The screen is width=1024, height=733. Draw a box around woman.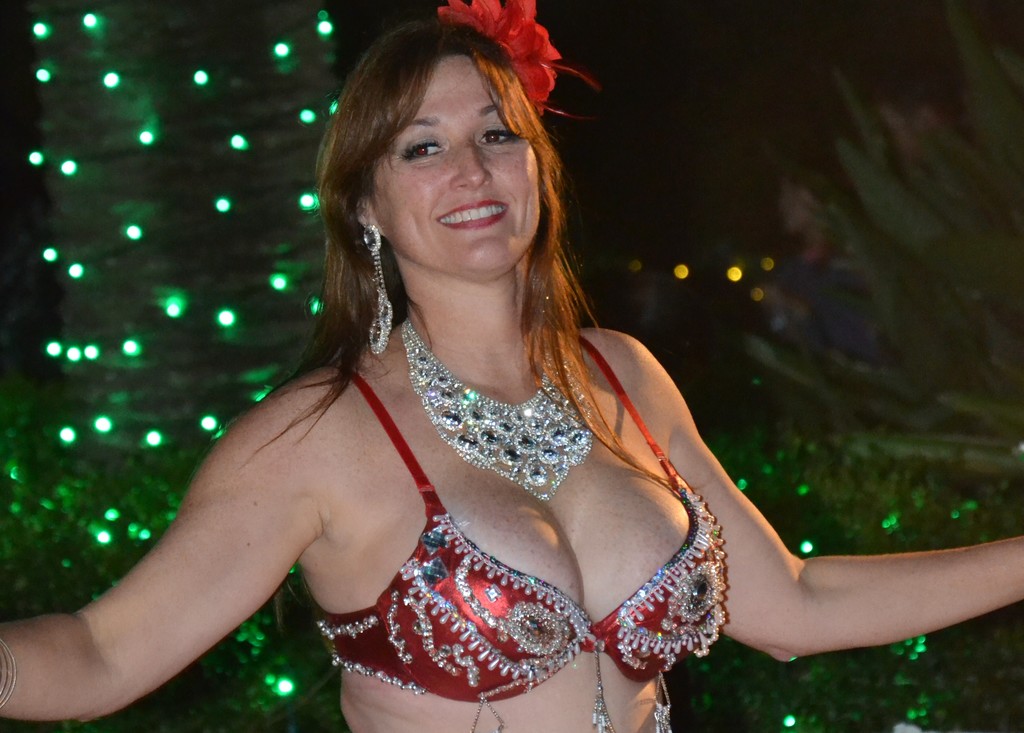
rect(0, 0, 1023, 732).
